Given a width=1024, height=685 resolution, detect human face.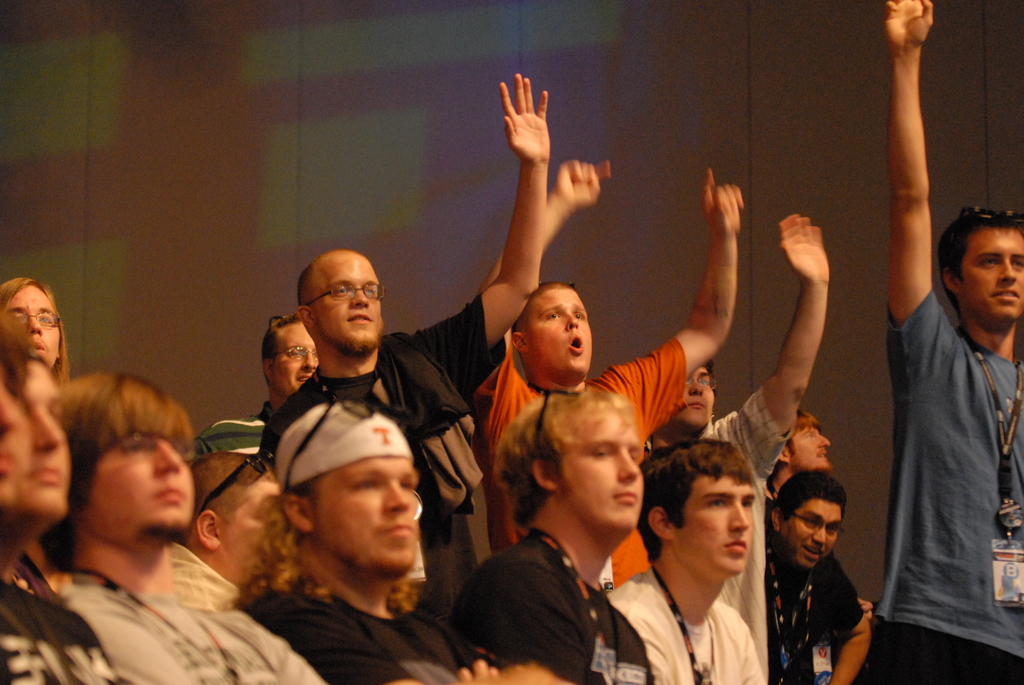
[left=676, top=477, right=758, bottom=574].
